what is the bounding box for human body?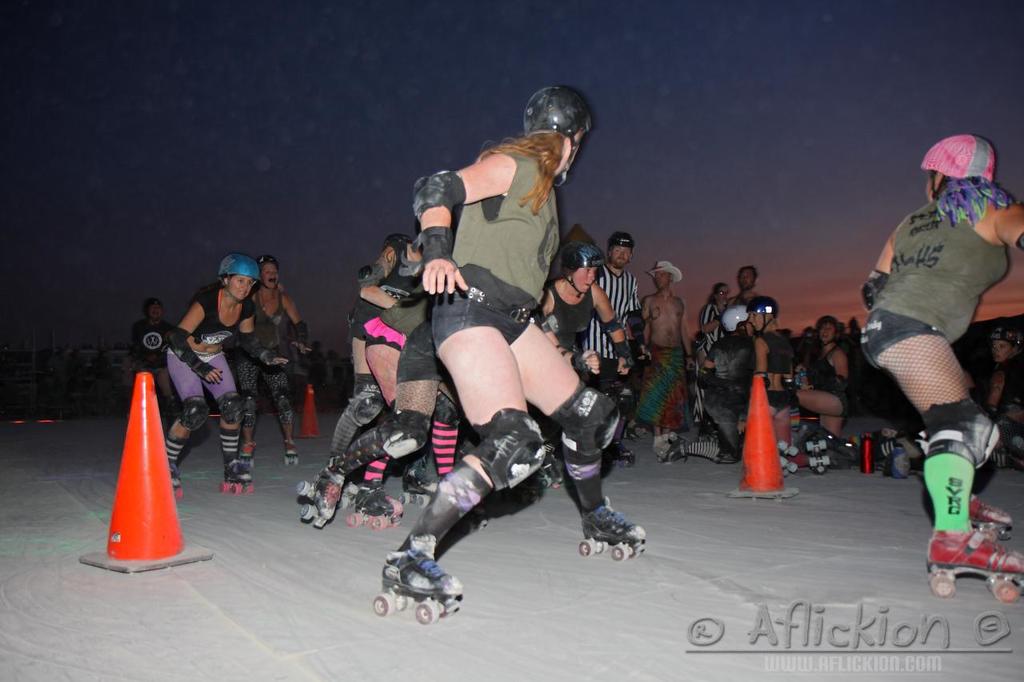
[376, 94, 620, 605].
